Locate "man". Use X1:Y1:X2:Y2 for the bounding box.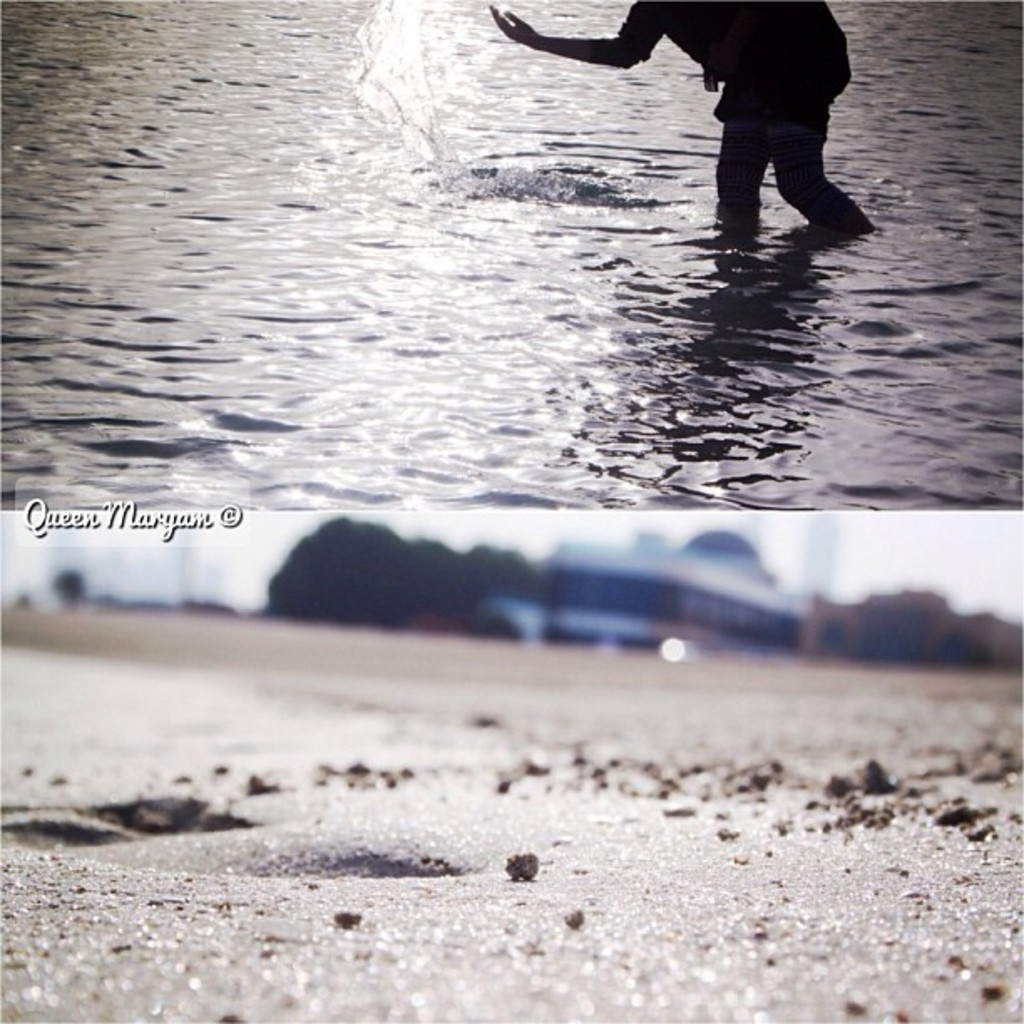
485:0:887:253.
